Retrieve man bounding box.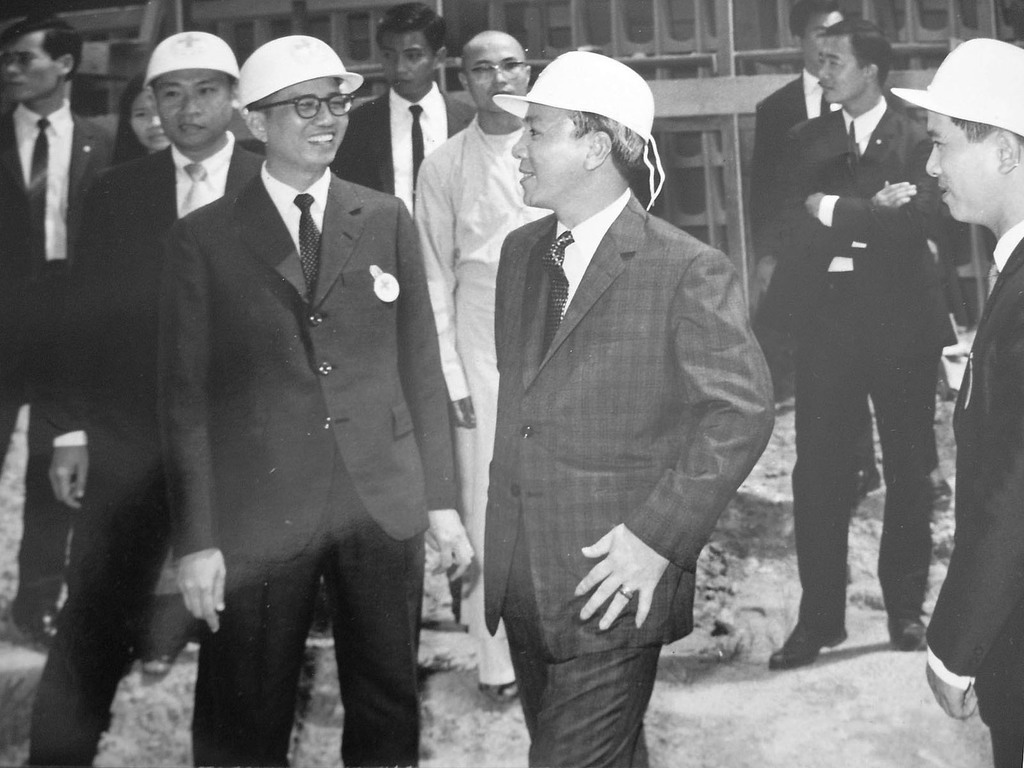
Bounding box: {"x1": 891, "y1": 37, "x2": 1023, "y2": 767}.
